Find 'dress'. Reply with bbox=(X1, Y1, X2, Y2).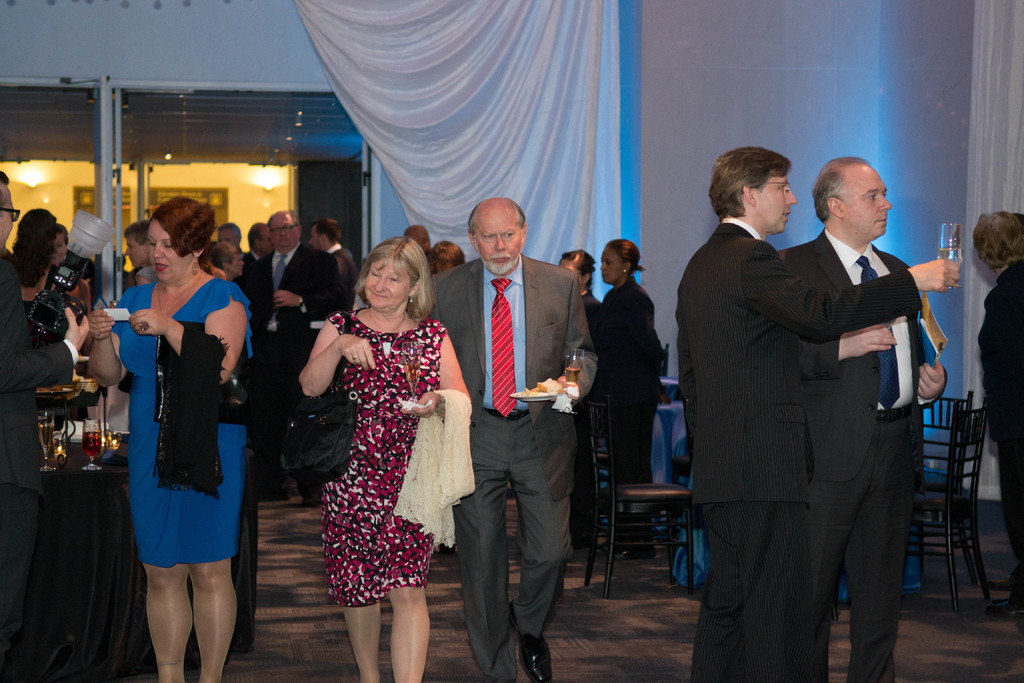
bbox=(304, 290, 443, 625).
